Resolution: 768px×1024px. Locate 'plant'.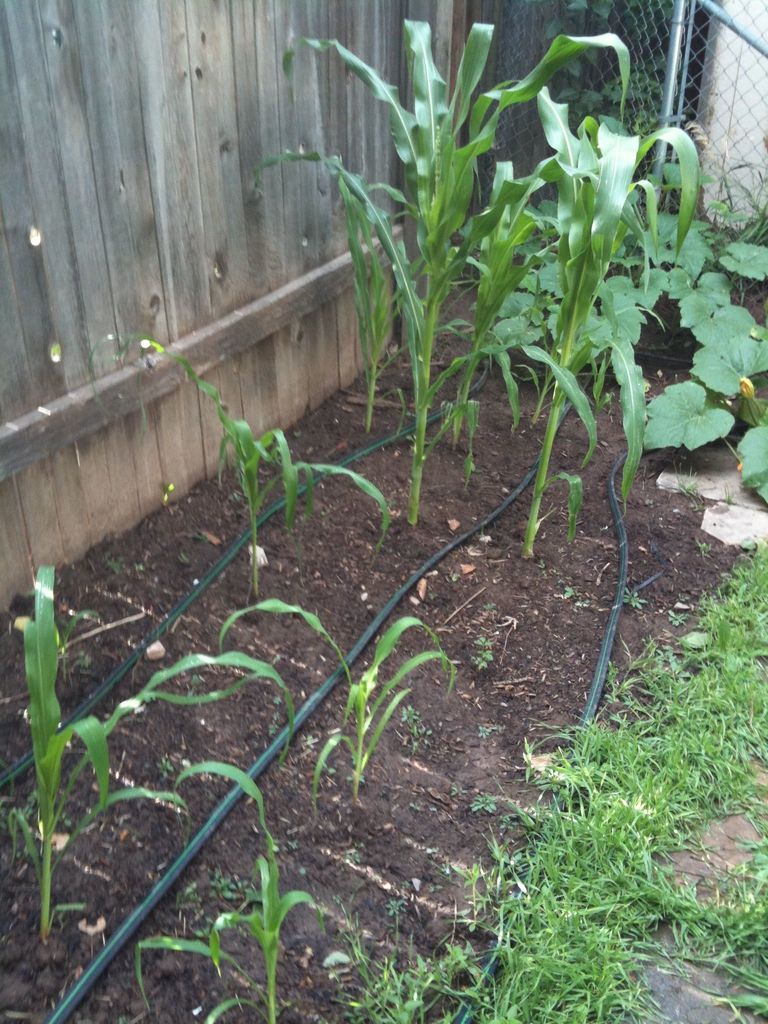
471 793 500 814.
